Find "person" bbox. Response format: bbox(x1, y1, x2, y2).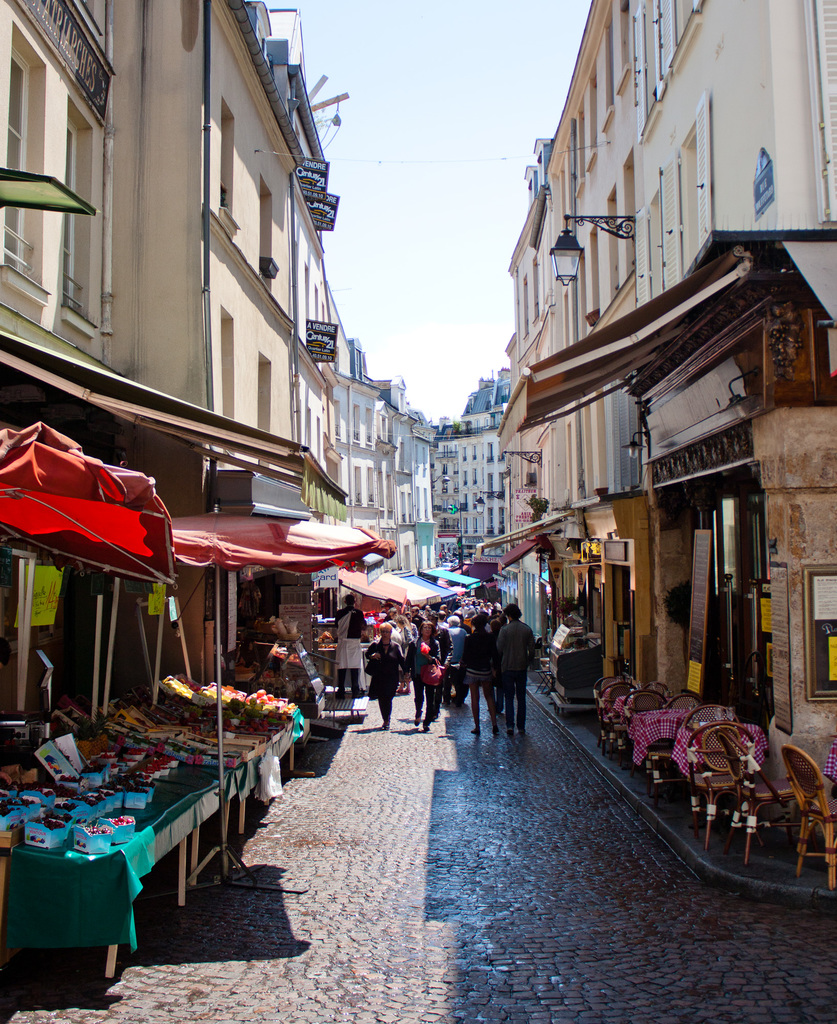
bbox(397, 613, 413, 681).
